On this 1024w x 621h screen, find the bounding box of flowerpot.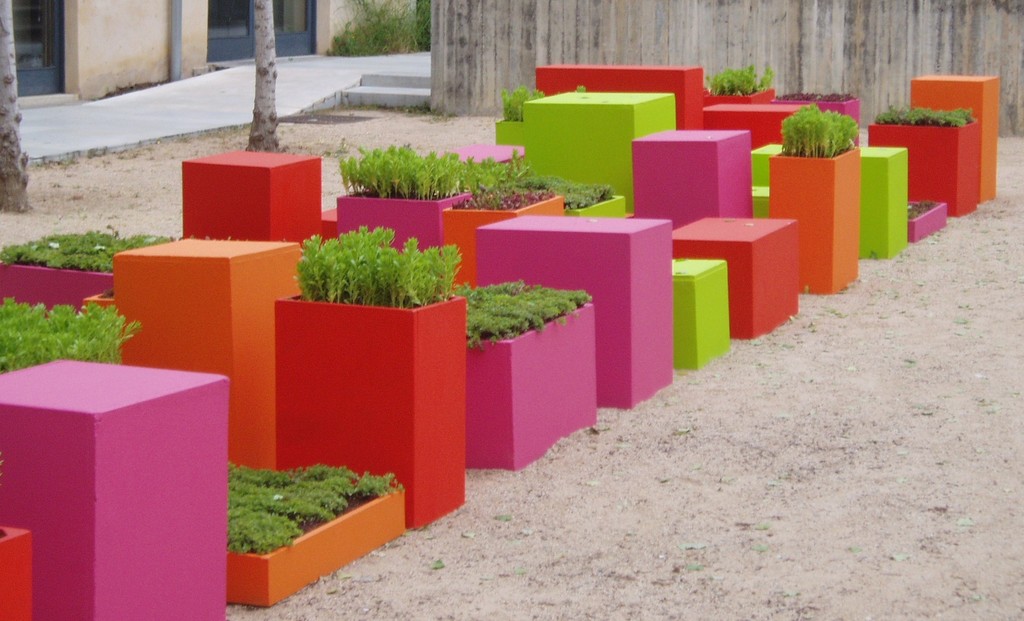
Bounding box: [left=447, top=196, right=564, bottom=286].
